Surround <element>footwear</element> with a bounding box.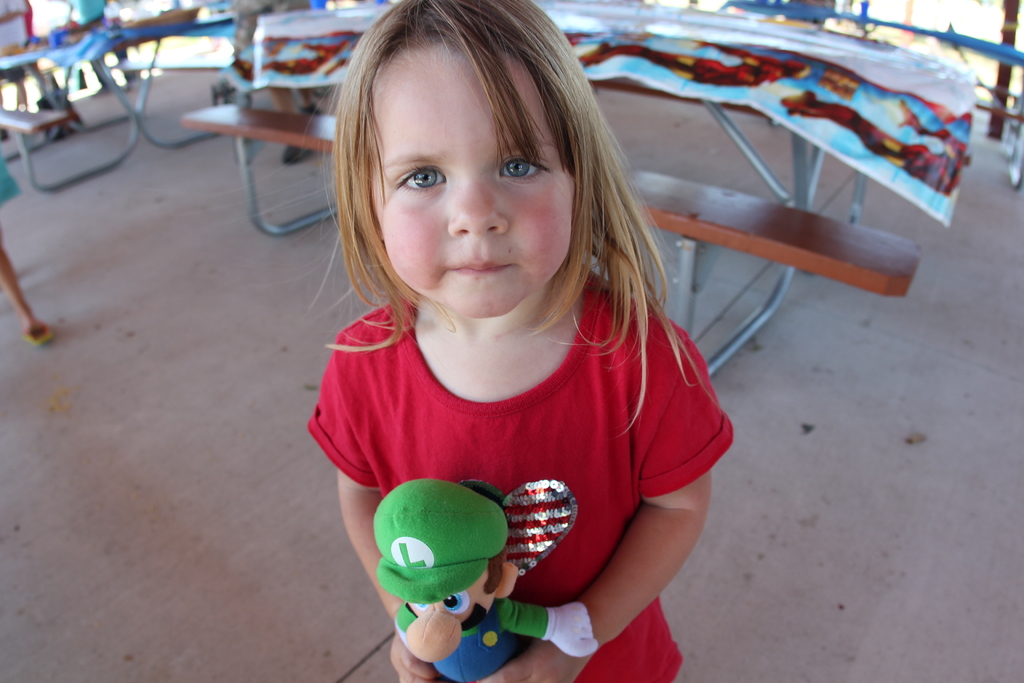
locate(282, 99, 327, 165).
